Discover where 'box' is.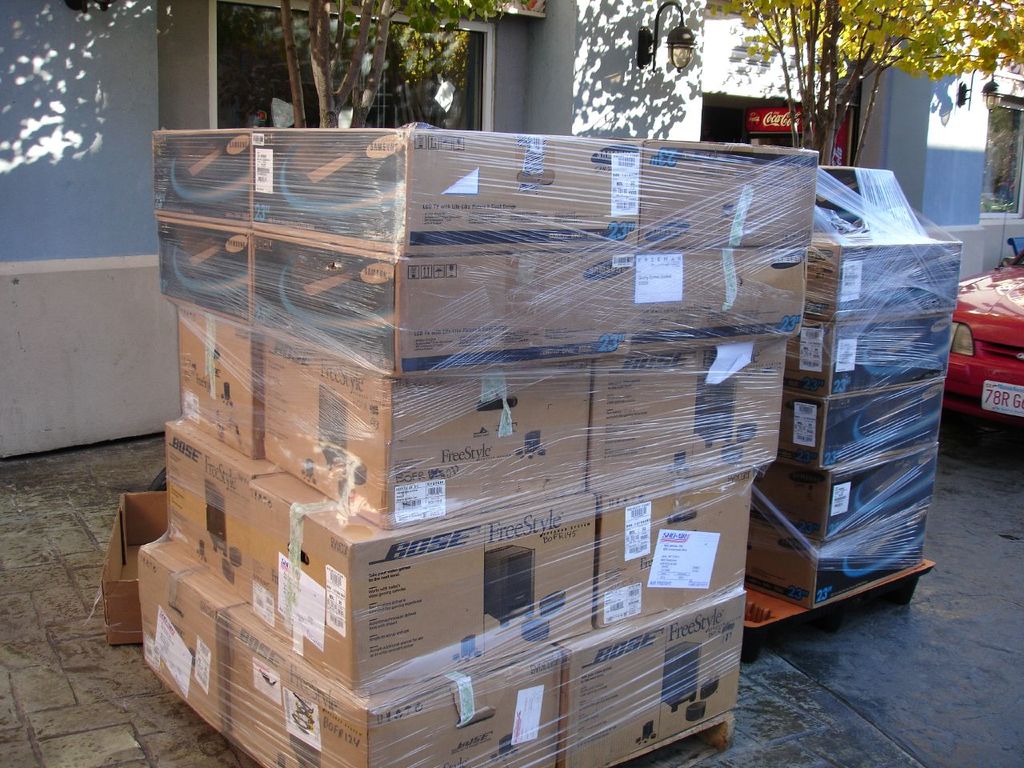
Discovered at bbox=[223, 638, 561, 767].
